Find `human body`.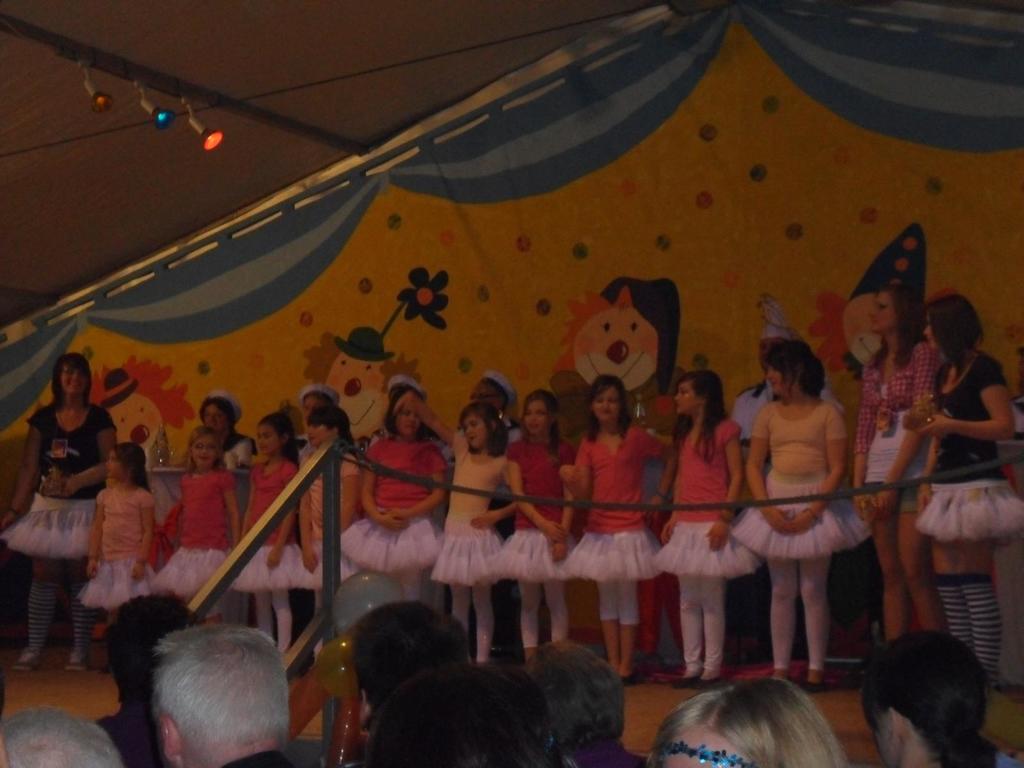
[left=154, top=424, right=242, bottom=622].
